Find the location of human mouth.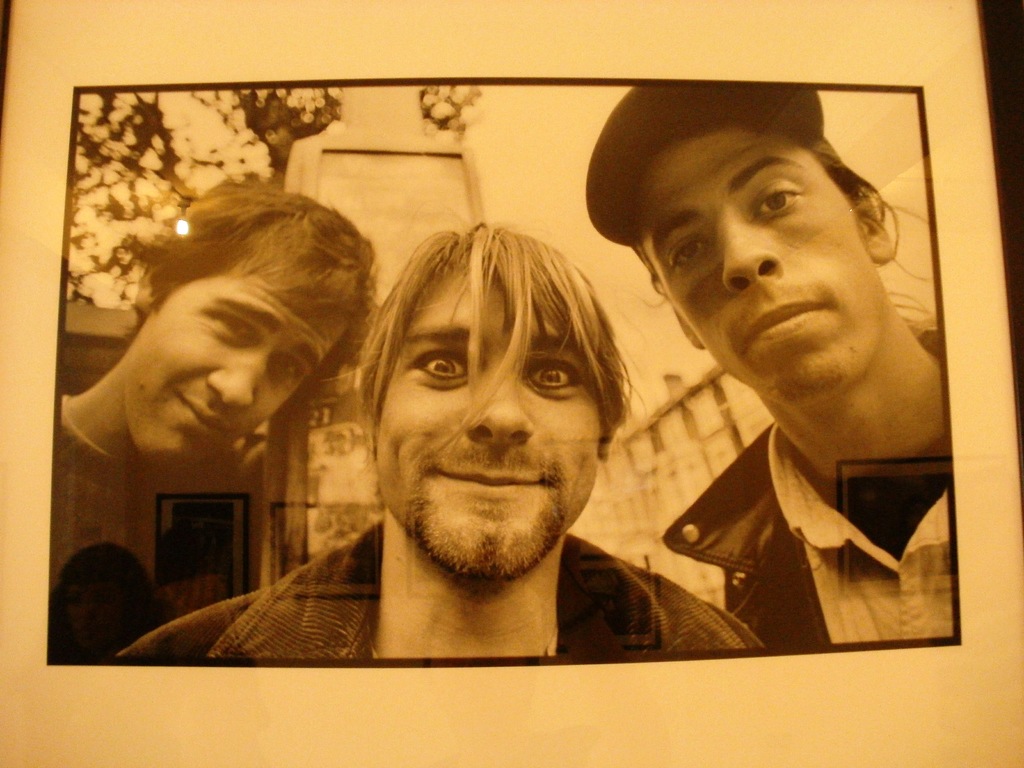
Location: l=748, t=297, r=824, b=349.
